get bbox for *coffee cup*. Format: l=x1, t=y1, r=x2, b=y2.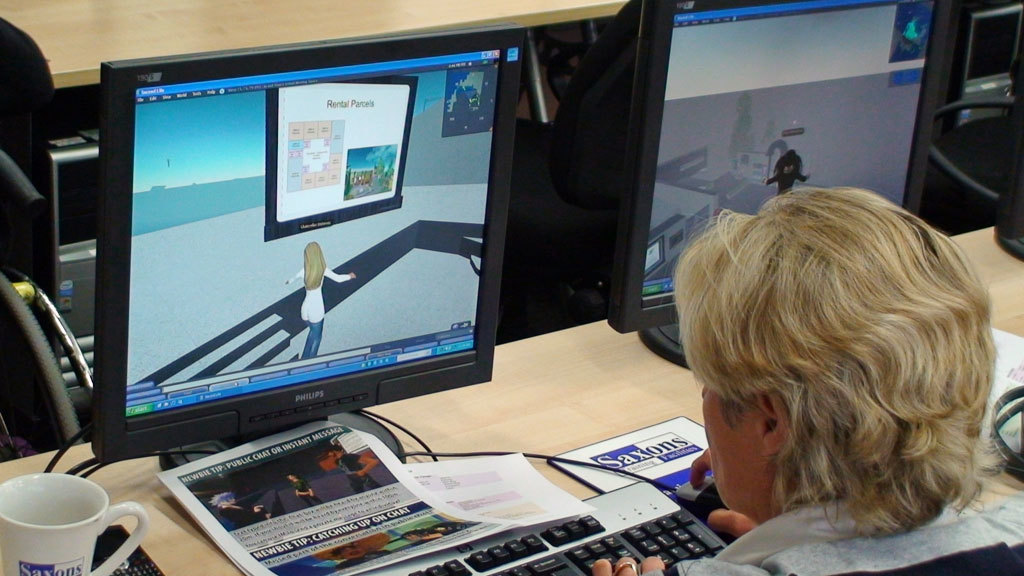
l=0, t=467, r=152, b=575.
